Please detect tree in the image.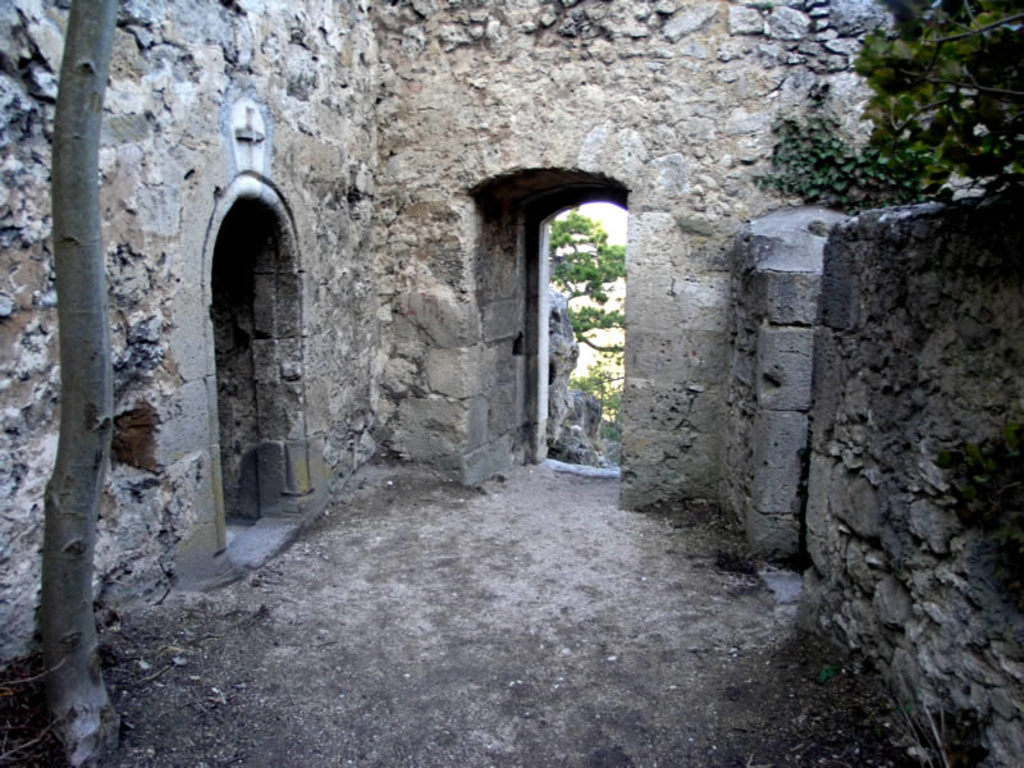
bbox(544, 210, 625, 355).
